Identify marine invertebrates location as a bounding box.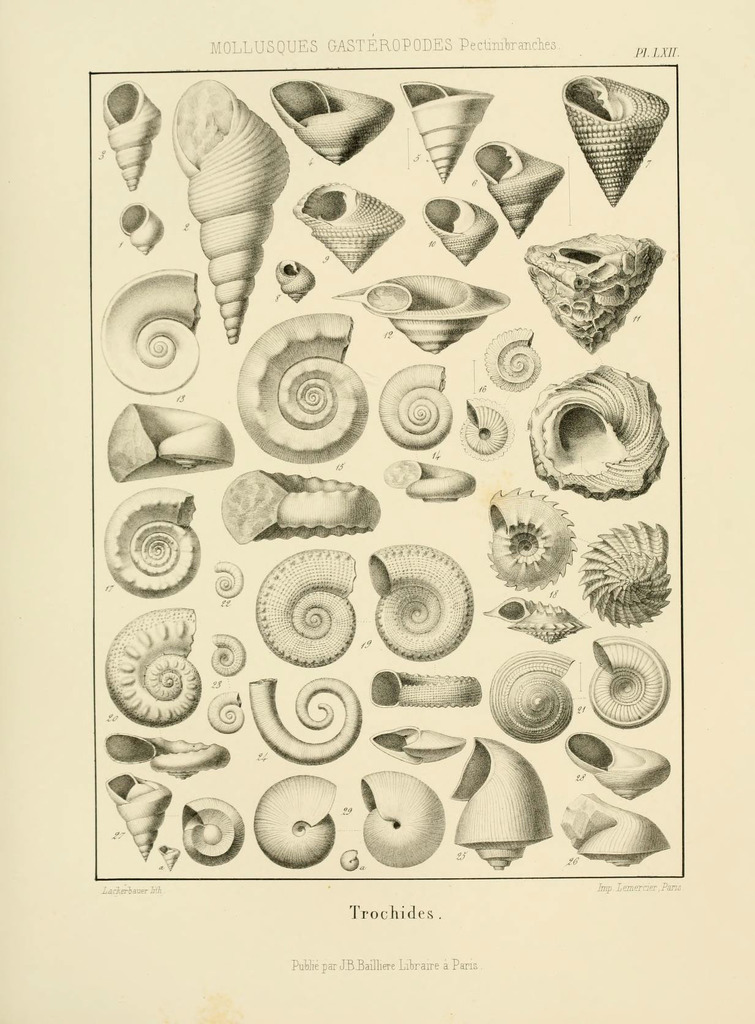
locate(442, 728, 555, 875).
